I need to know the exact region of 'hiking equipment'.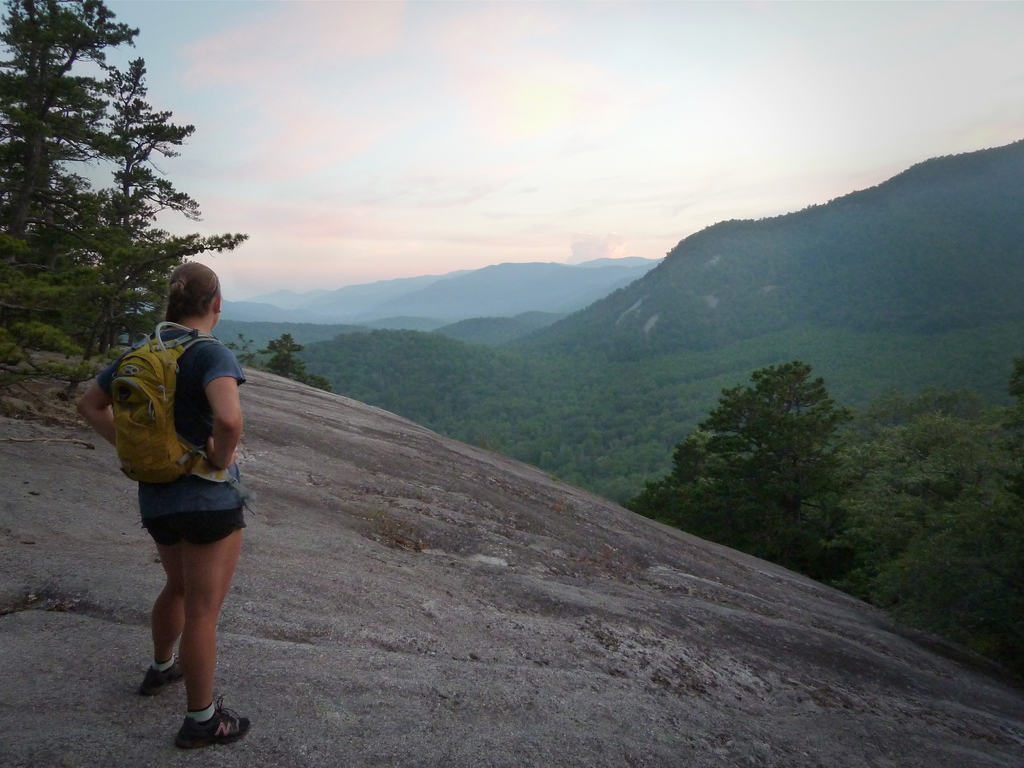
Region: {"left": 166, "top": 704, "right": 262, "bottom": 747}.
